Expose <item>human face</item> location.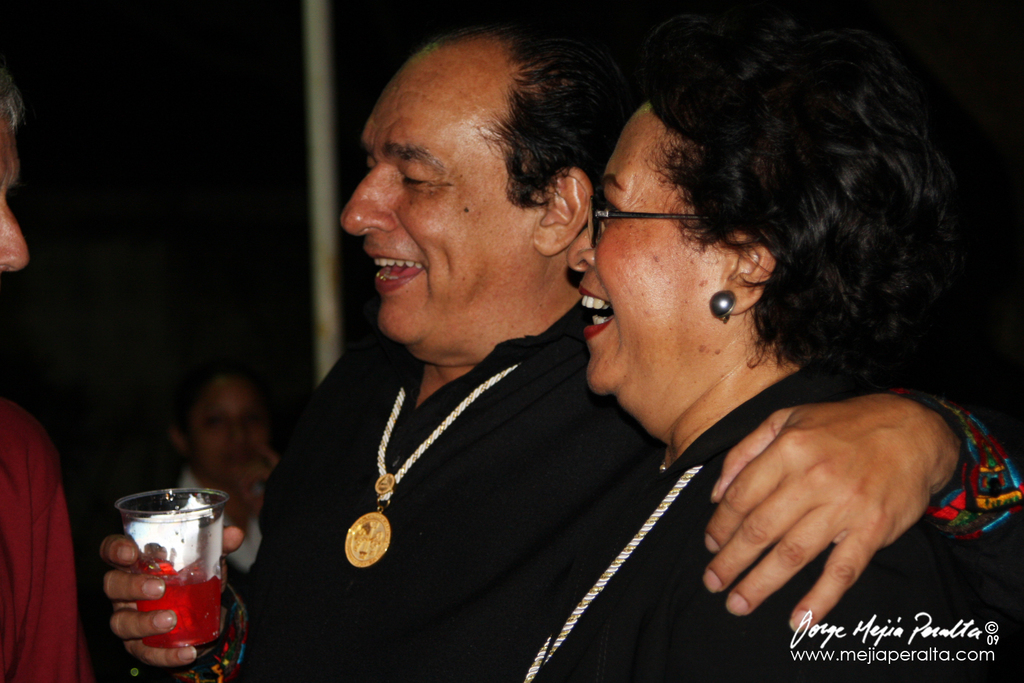
Exposed at pyautogui.locateOnScreen(568, 99, 720, 393).
